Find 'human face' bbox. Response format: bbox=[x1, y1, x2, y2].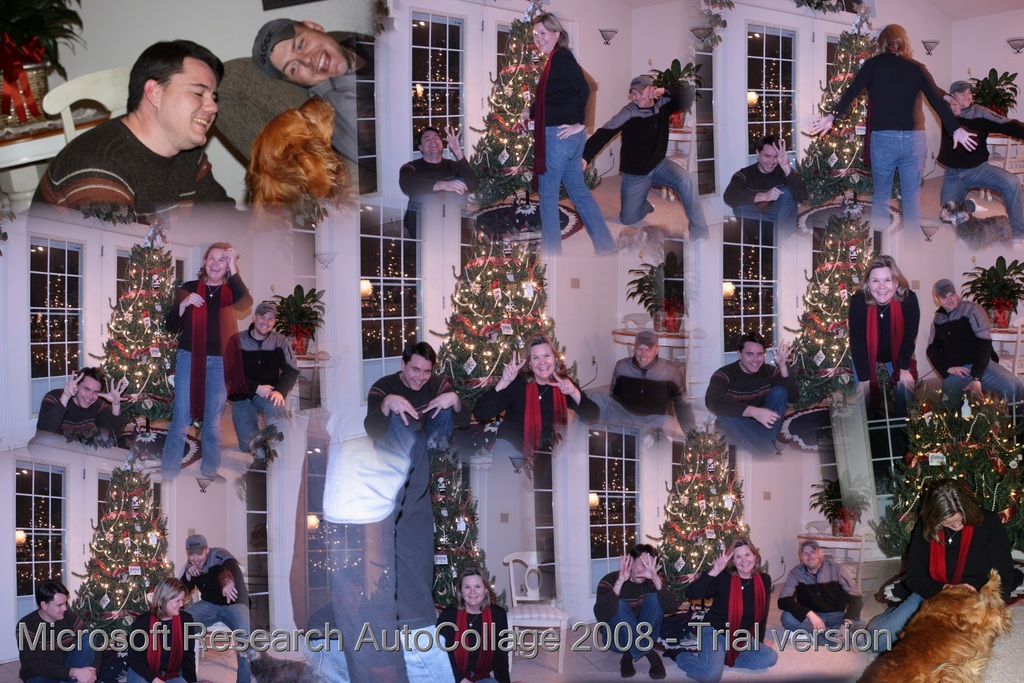
bbox=[79, 375, 101, 409].
